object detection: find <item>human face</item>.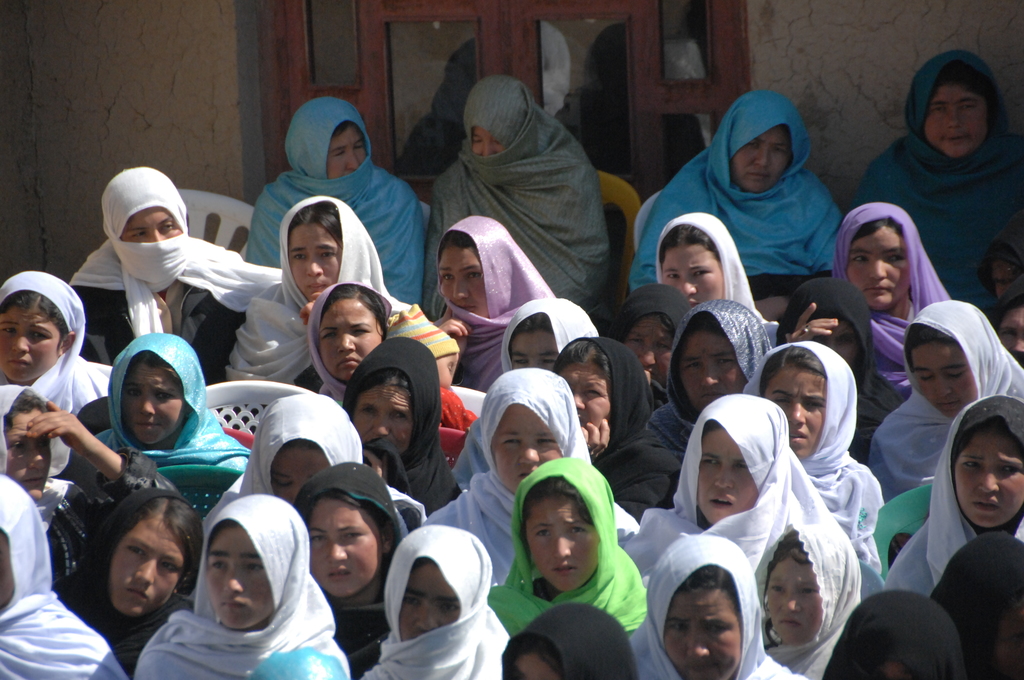
select_region(814, 318, 861, 367).
